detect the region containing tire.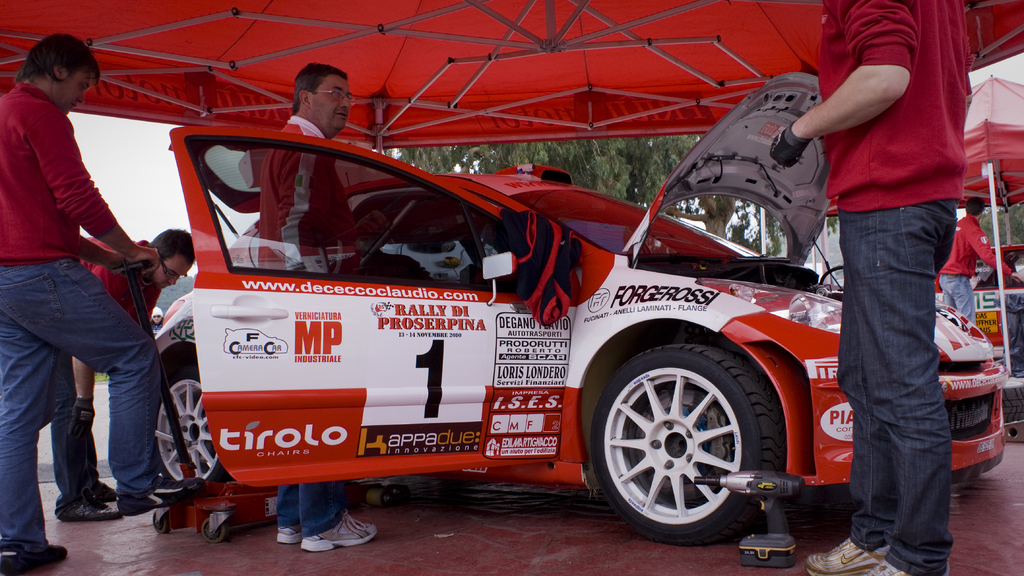
x1=390, y1=486, x2=412, y2=508.
